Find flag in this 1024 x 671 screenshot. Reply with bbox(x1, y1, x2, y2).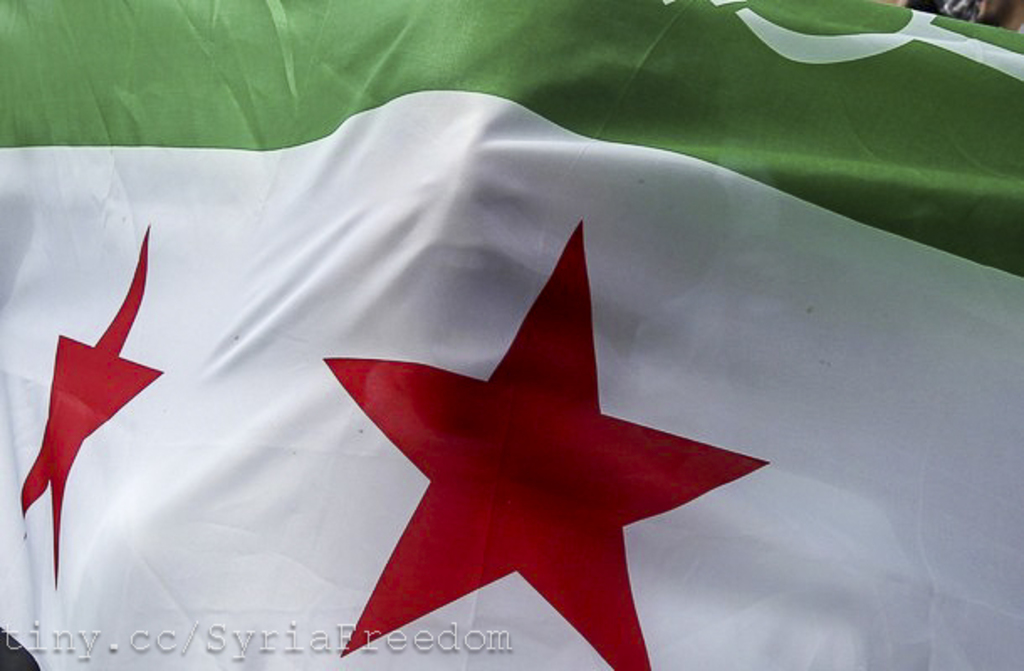
bbox(0, 0, 1022, 669).
